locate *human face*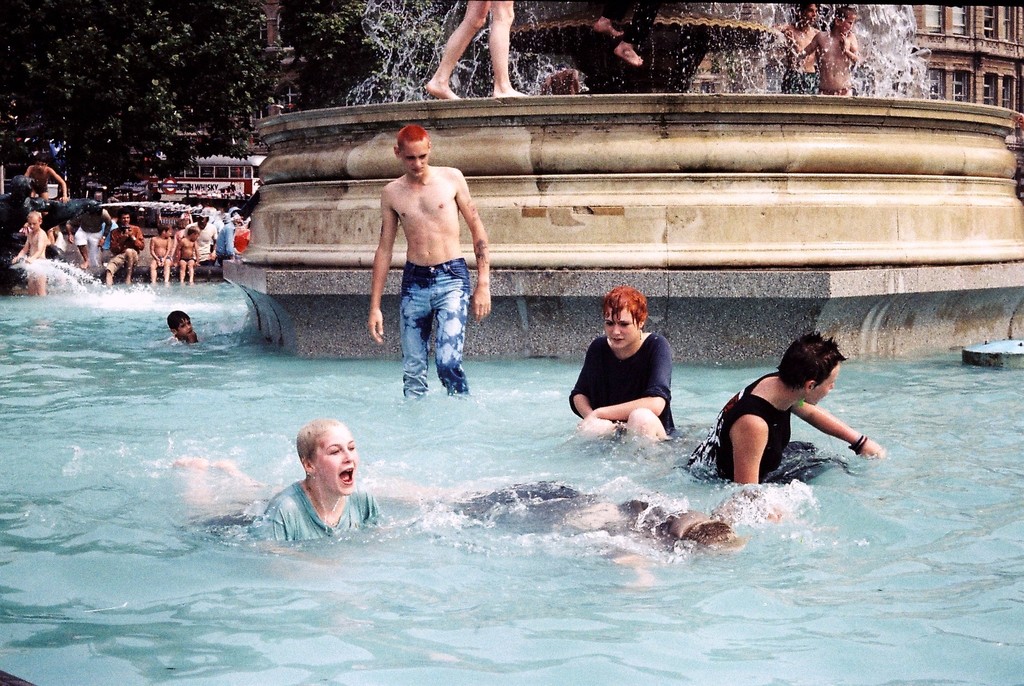
BBox(26, 211, 42, 234)
